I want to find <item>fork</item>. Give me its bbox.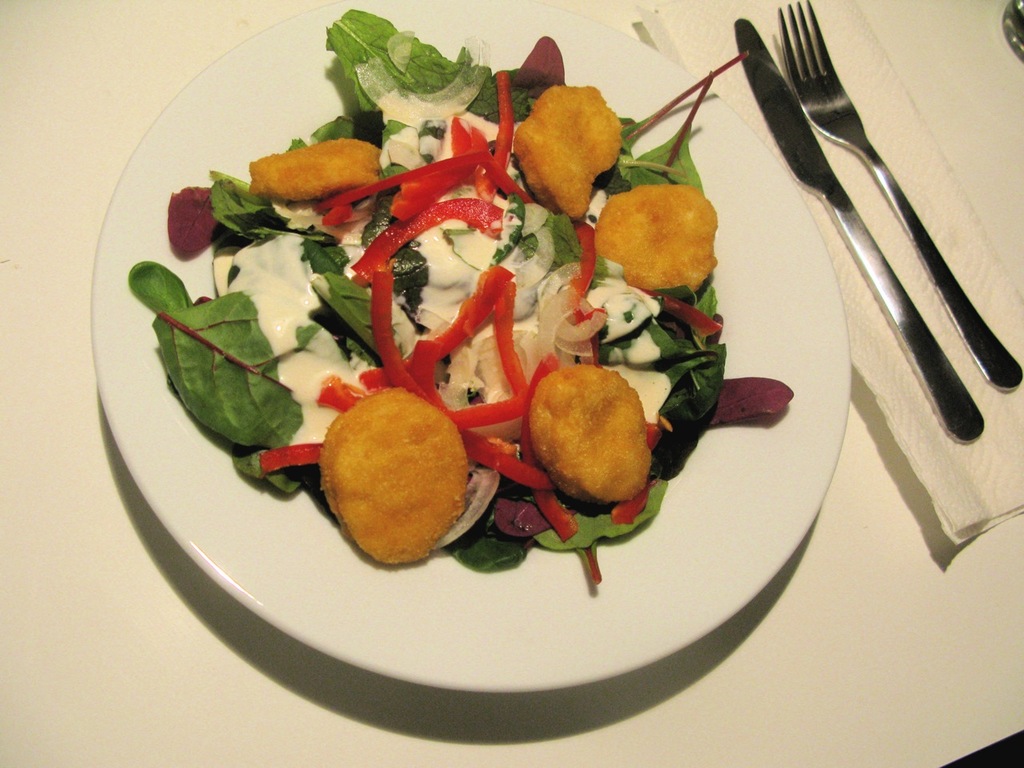
BBox(778, 0, 1023, 393).
